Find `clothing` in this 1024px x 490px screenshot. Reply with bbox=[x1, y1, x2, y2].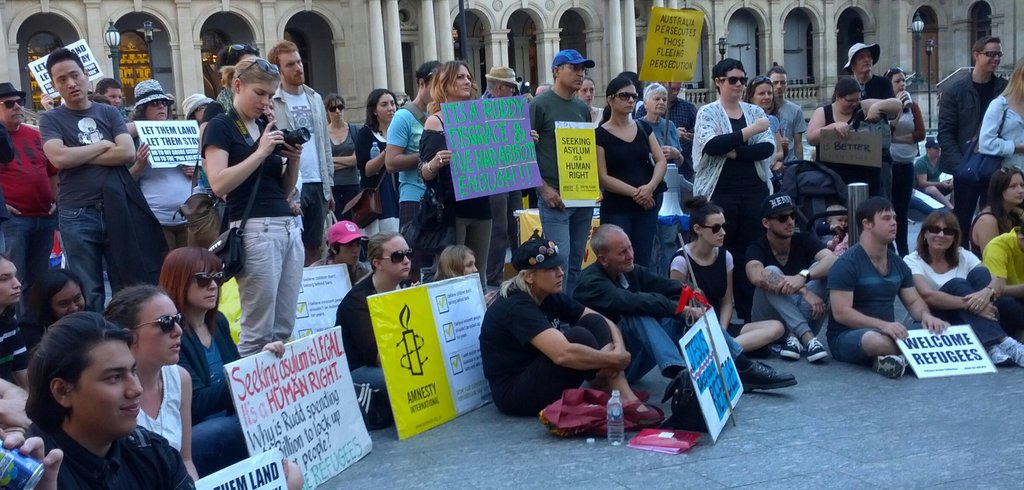
bbox=[196, 106, 304, 360].
